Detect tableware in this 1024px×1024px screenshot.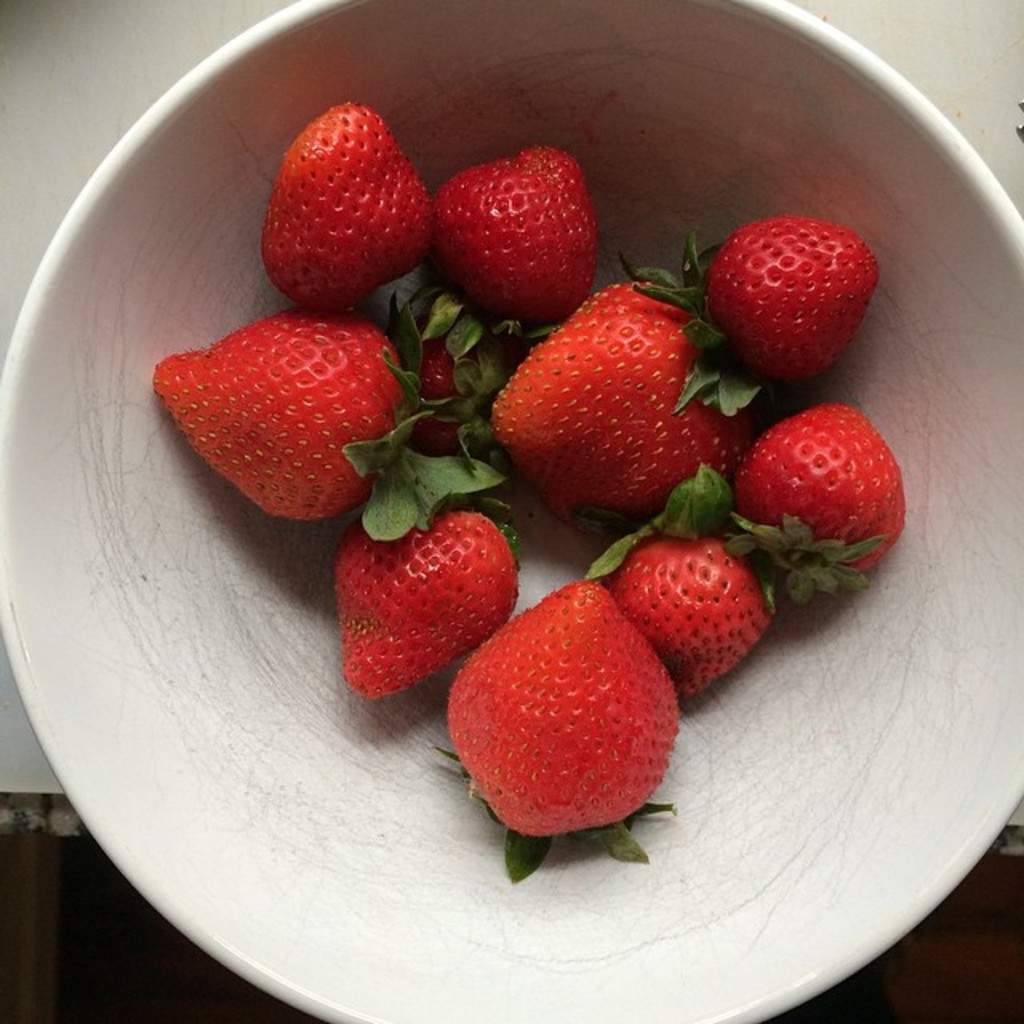
Detection: <bbox>0, 0, 1022, 1022</bbox>.
